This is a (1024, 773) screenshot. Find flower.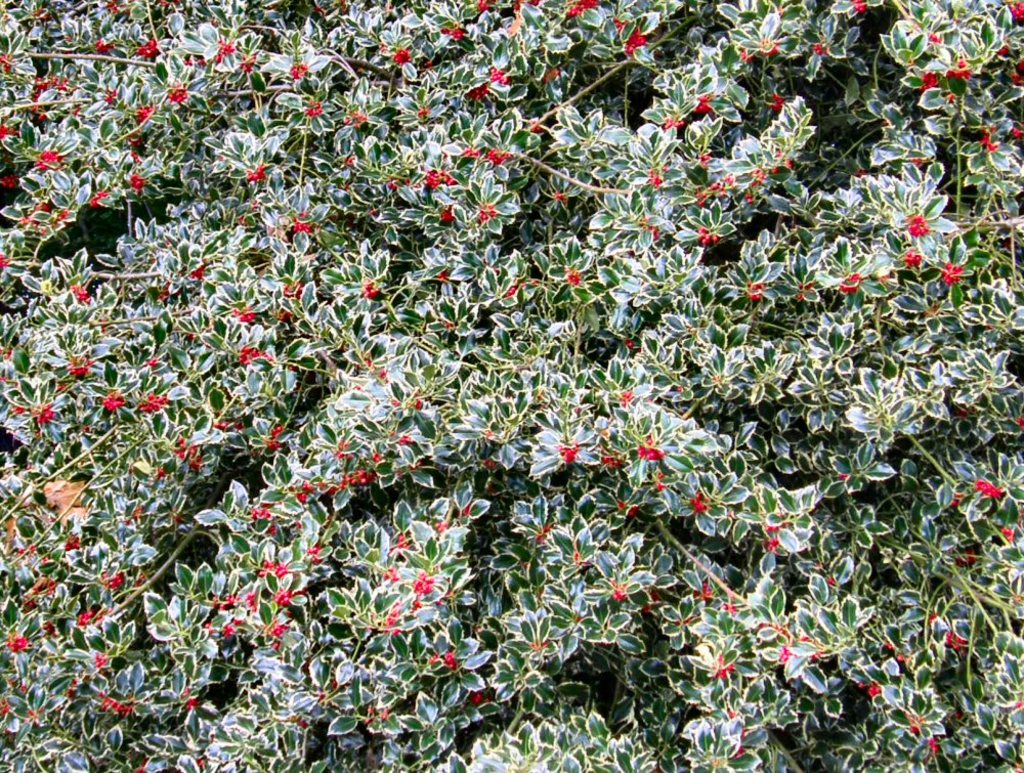
Bounding box: pyautogui.locateOnScreen(244, 170, 265, 183).
